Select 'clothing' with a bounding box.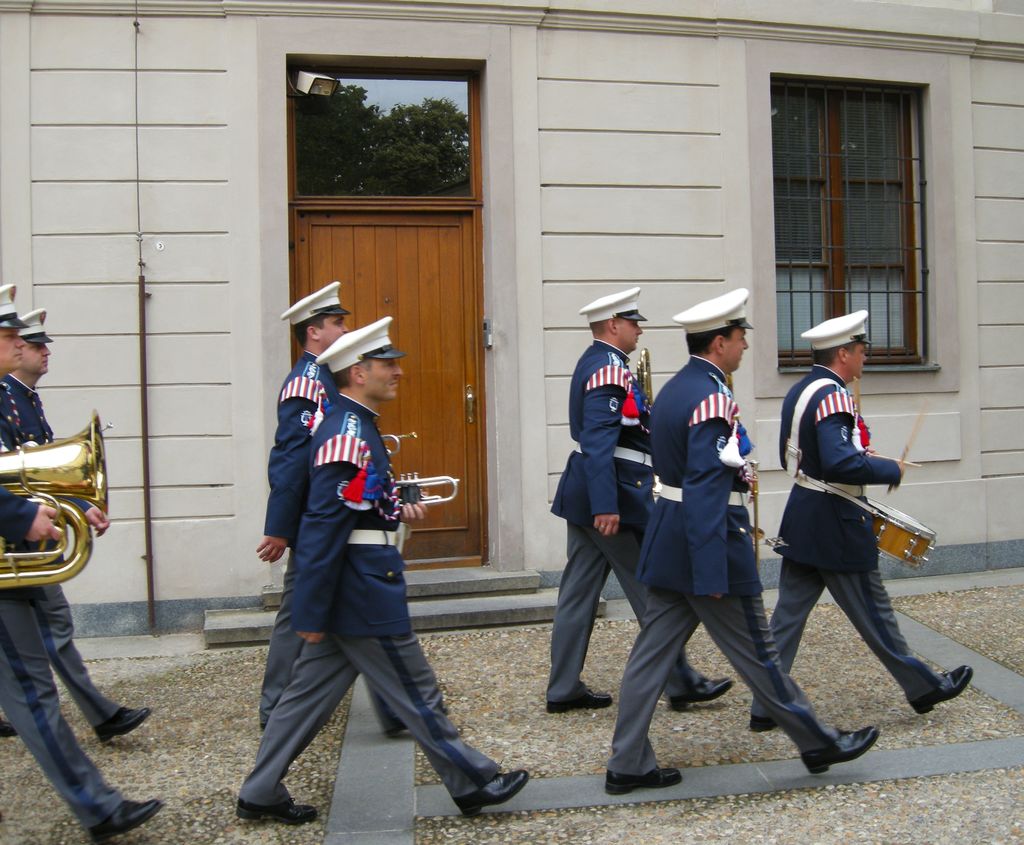
detection(264, 363, 339, 566).
